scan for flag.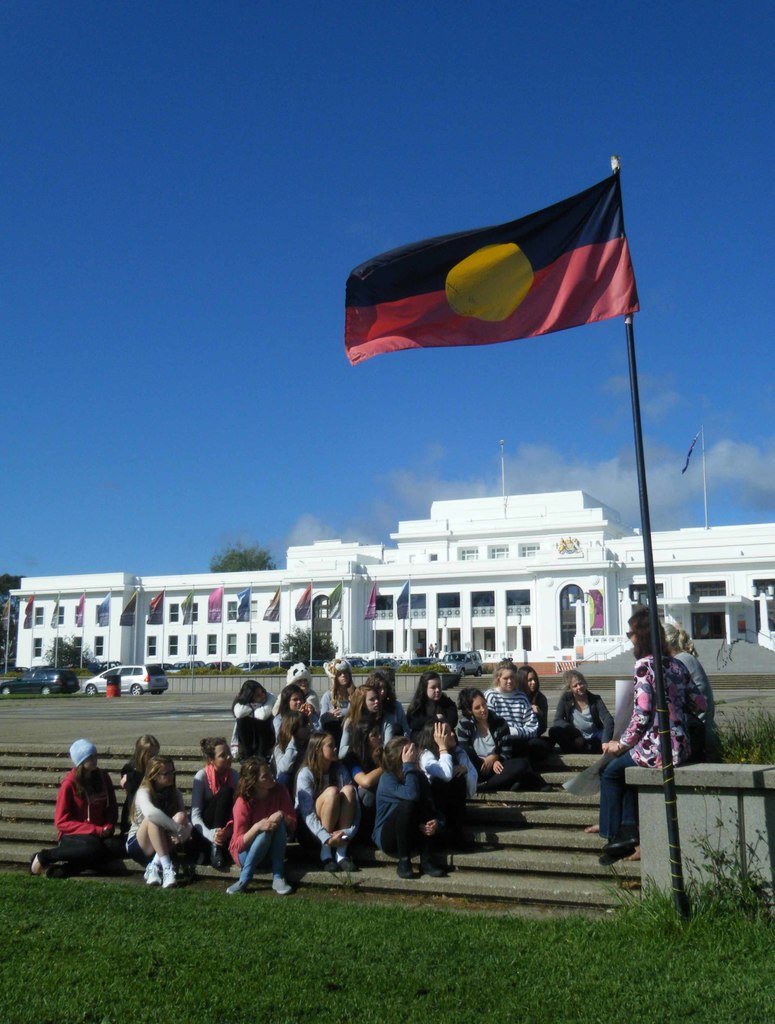
Scan result: BBox(262, 586, 281, 620).
